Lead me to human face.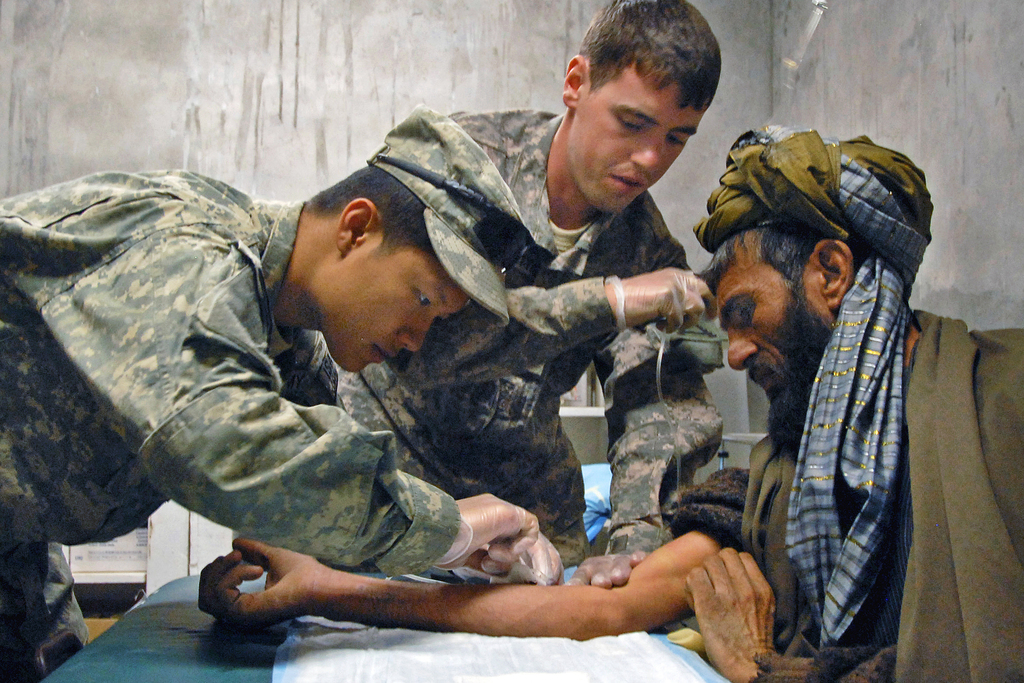
Lead to box=[327, 251, 471, 372].
